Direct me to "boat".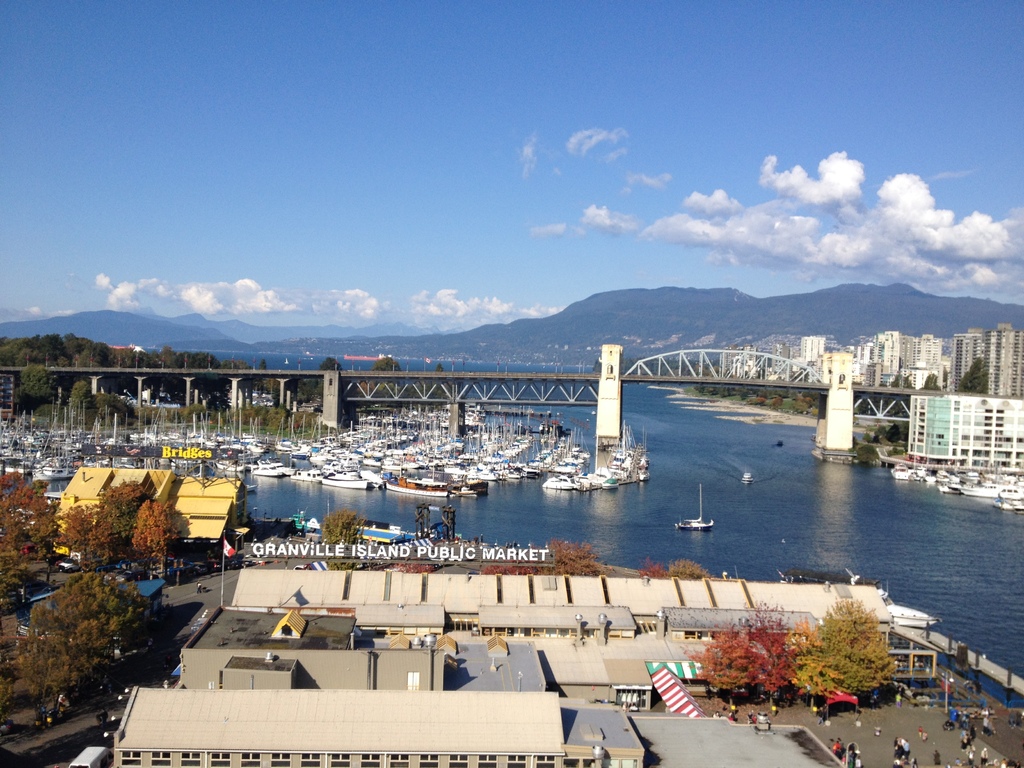
Direction: 668:485:719:534.
